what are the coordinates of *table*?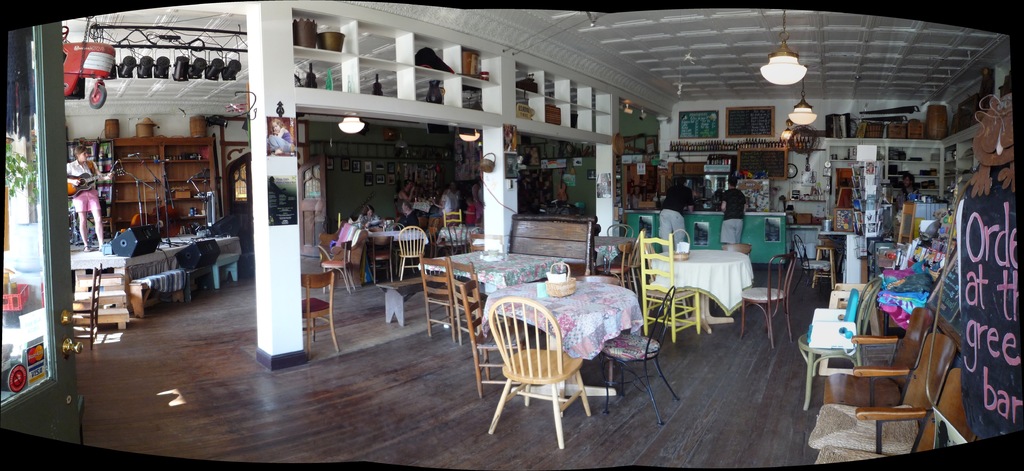
detection(414, 248, 566, 311).
